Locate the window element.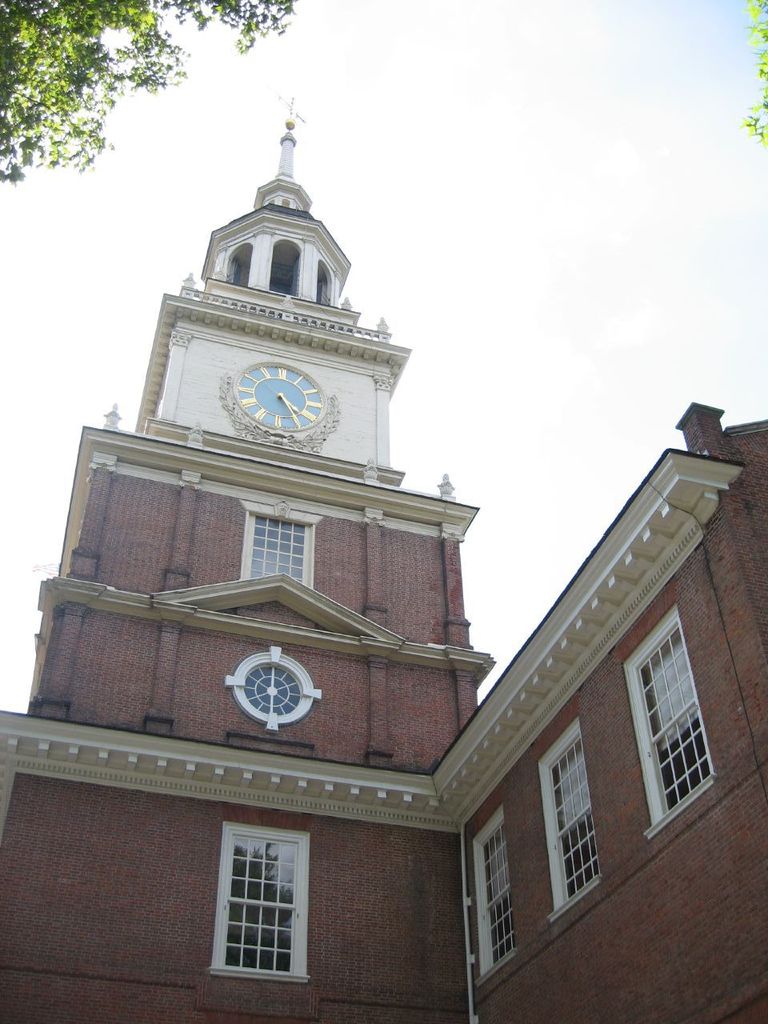
Element bbox: {"left": 534, "top": 726, "right": 606, "bottom": 910}.
